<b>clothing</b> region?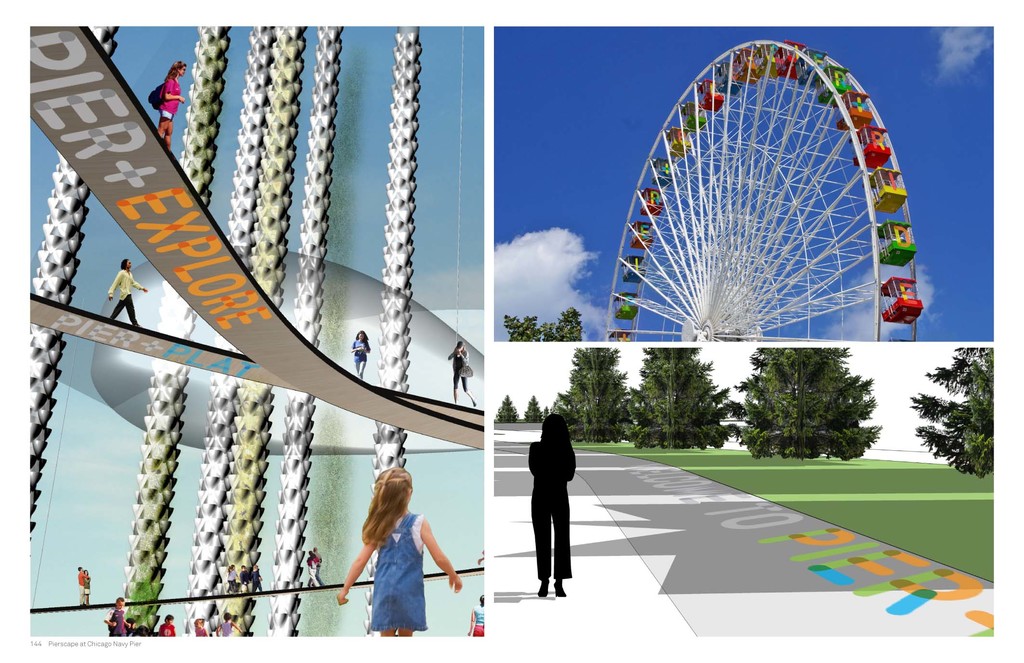
<box>447,349,470,391</box>
